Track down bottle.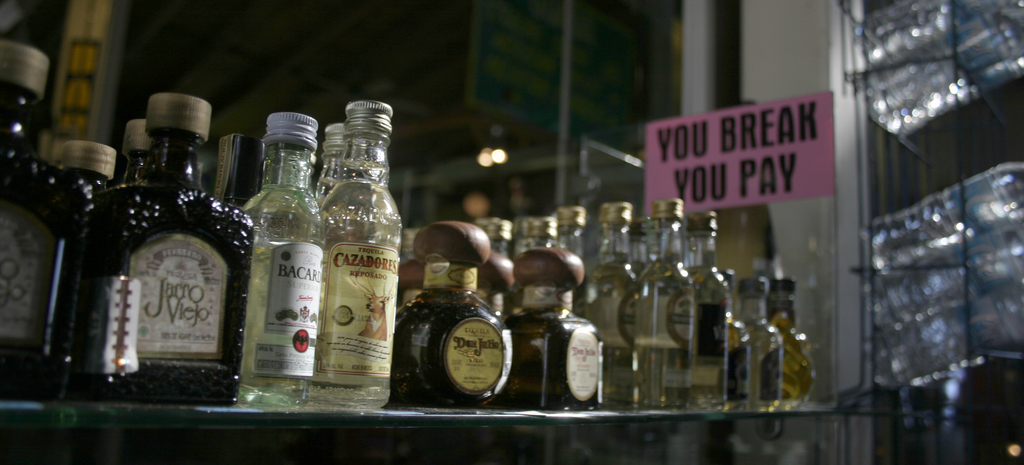
Tracked to rect(479, 217, 514, 258).
